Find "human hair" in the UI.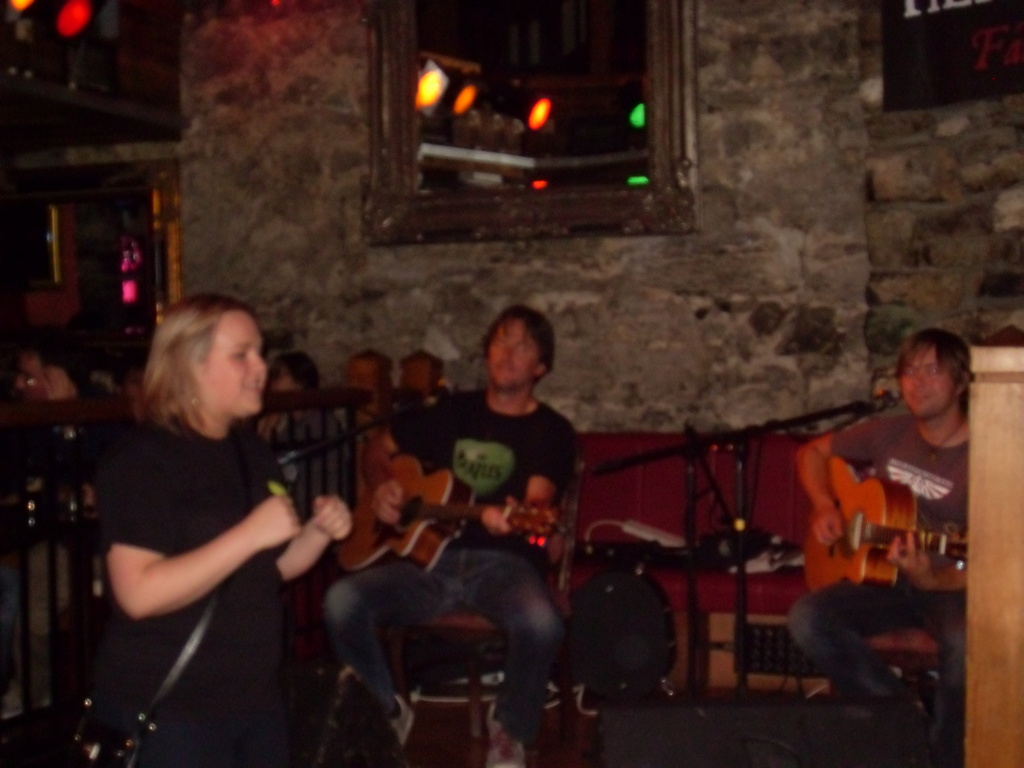
UI element at (367, 346, 392, 385).
